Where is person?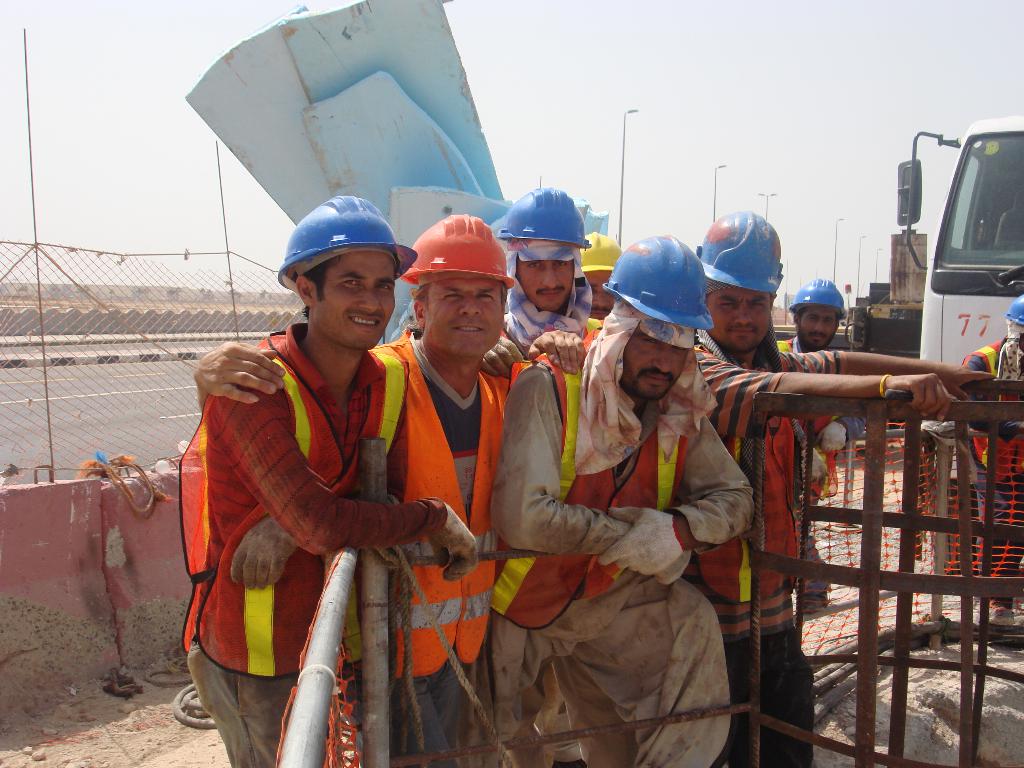
784,286,849,576.
